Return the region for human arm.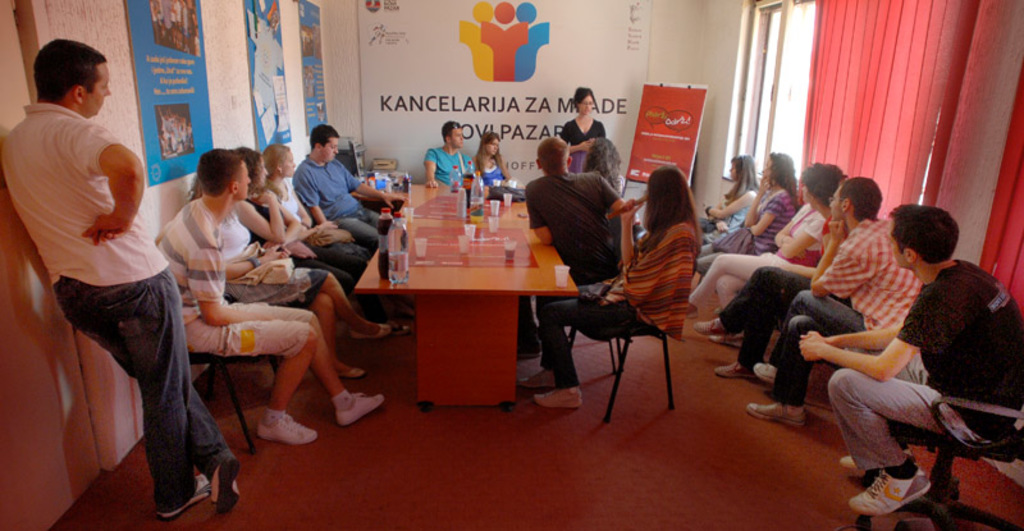
517 192 561 246.
